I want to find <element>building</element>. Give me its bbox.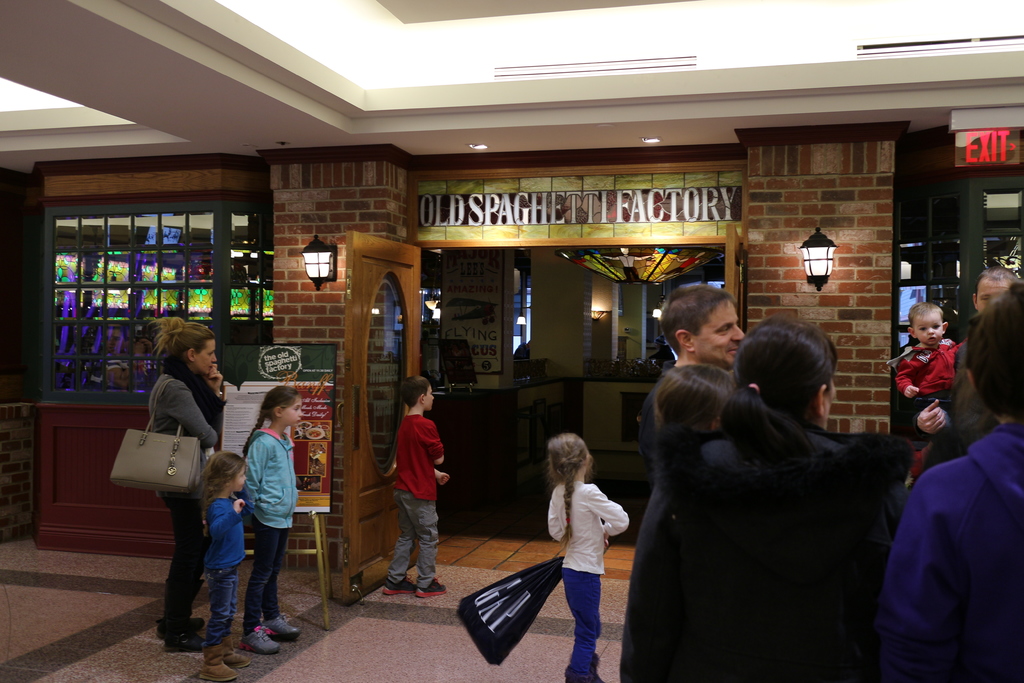
(x1=0, y1=0, x2=1023, y2=682).
